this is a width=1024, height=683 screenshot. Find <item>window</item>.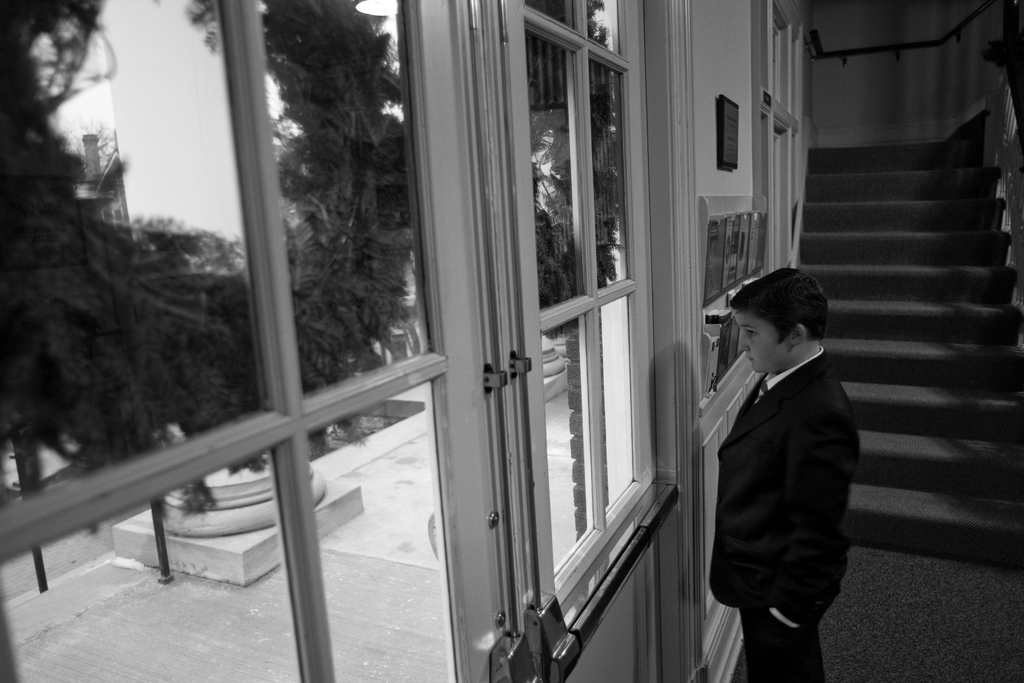
Bounding box: box(0, 0, 504, 682).
